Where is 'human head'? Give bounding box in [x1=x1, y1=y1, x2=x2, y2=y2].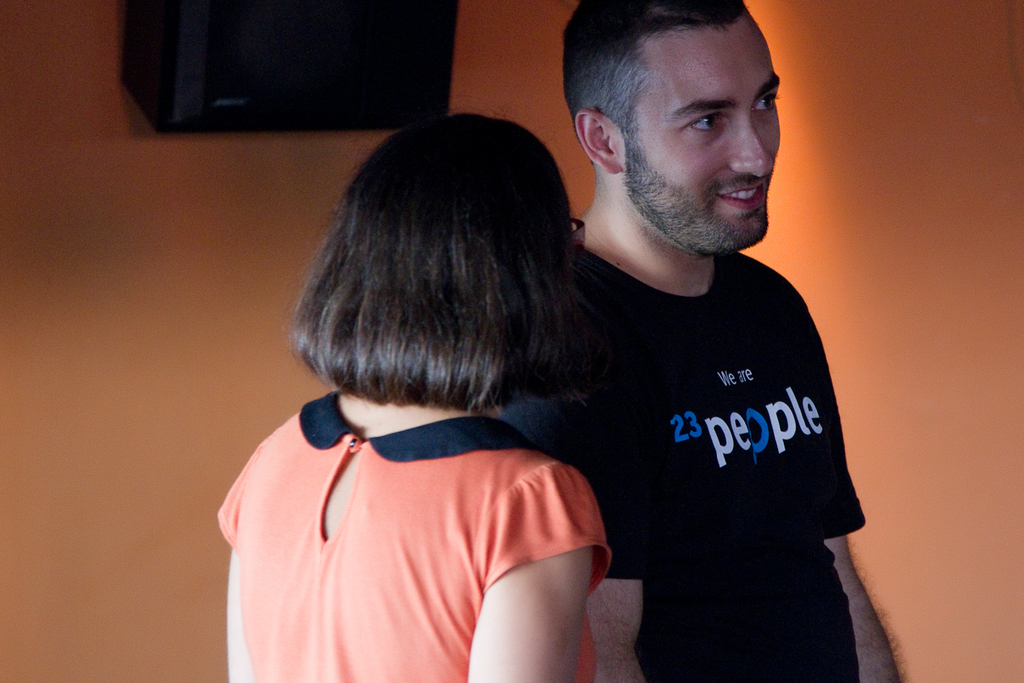
[x1=567, y1=5, x2=789, y2=204].
